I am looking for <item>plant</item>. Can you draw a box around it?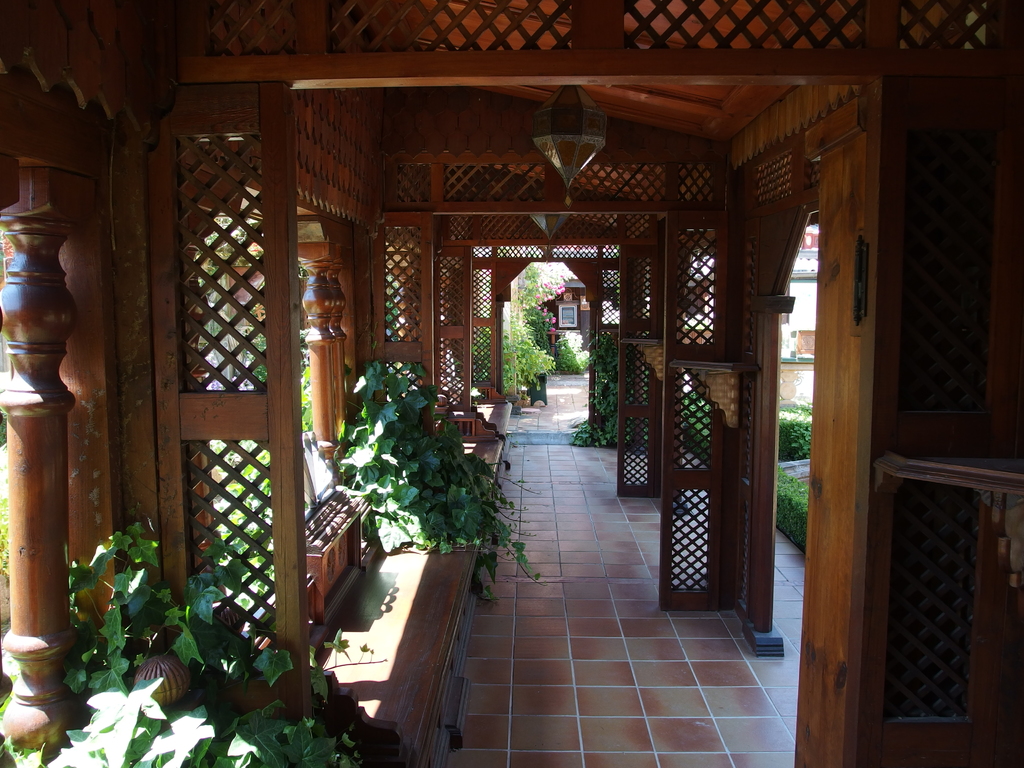
Sure, the bounding box is bbox=[0, 525, 396, 767].
